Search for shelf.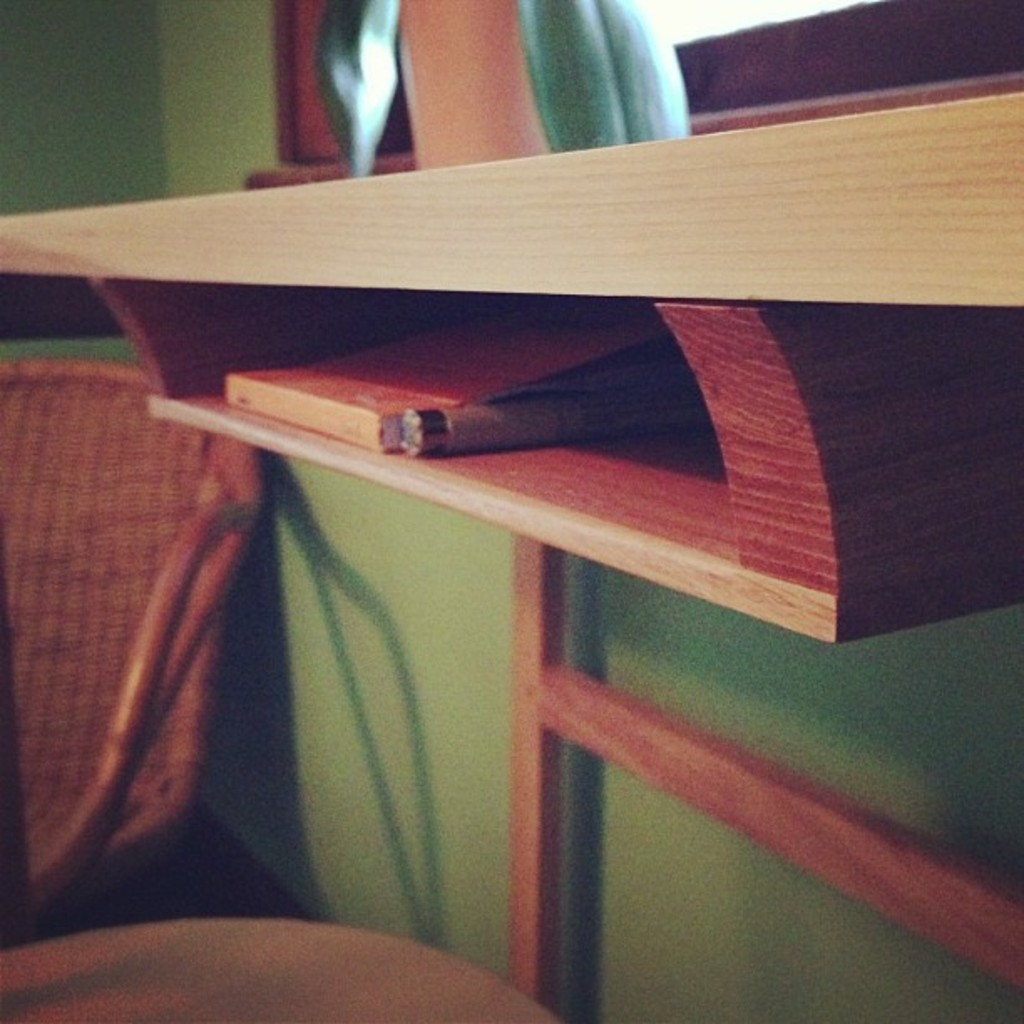
Found at left=0, top=0, right=1022, bottom=641.
